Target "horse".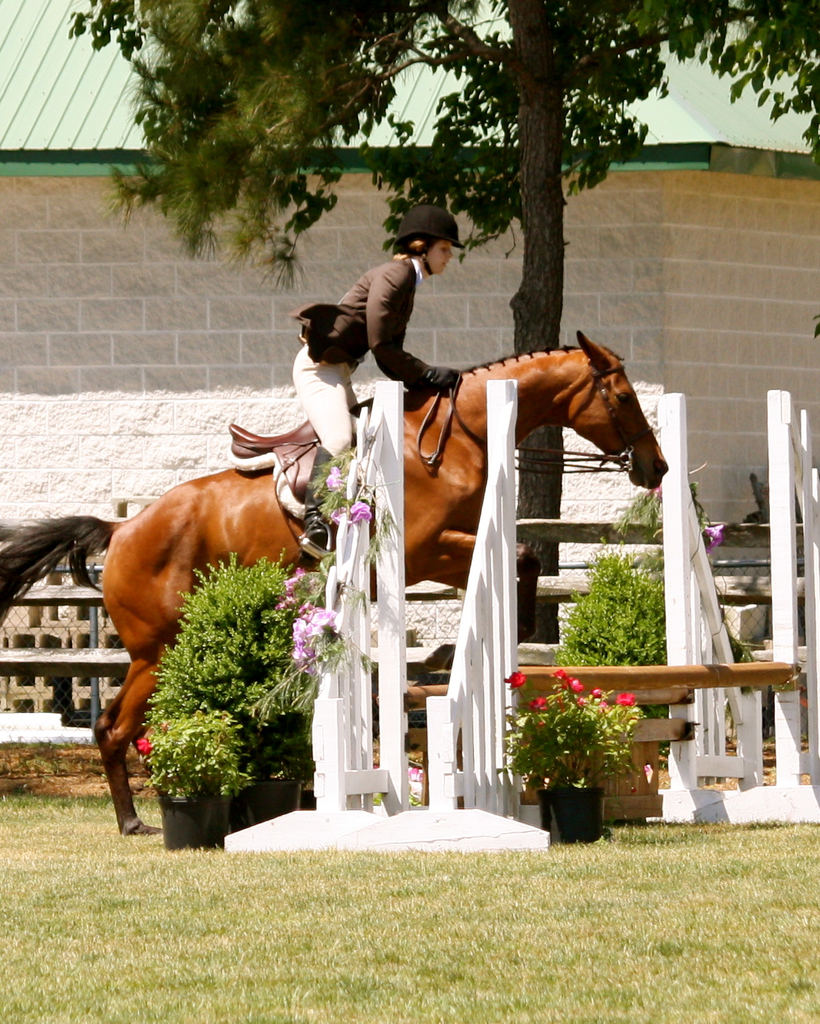
Target region: [0,333,671,838].
